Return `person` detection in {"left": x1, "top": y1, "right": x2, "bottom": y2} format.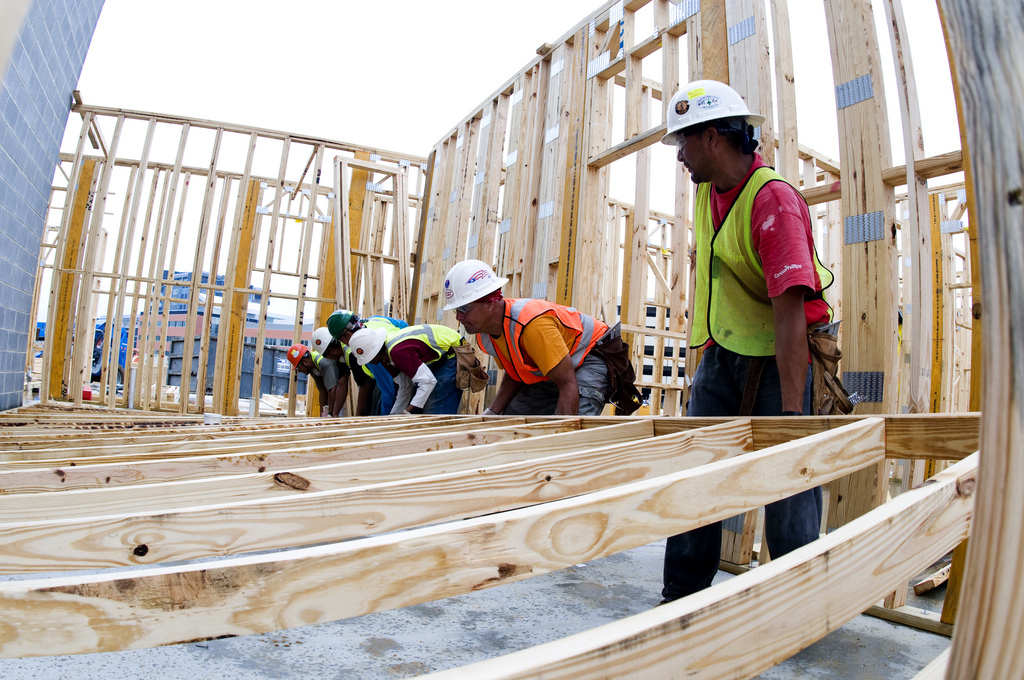
{"left": 449, "top": 264, "right": 635, "bottom": 421}.
